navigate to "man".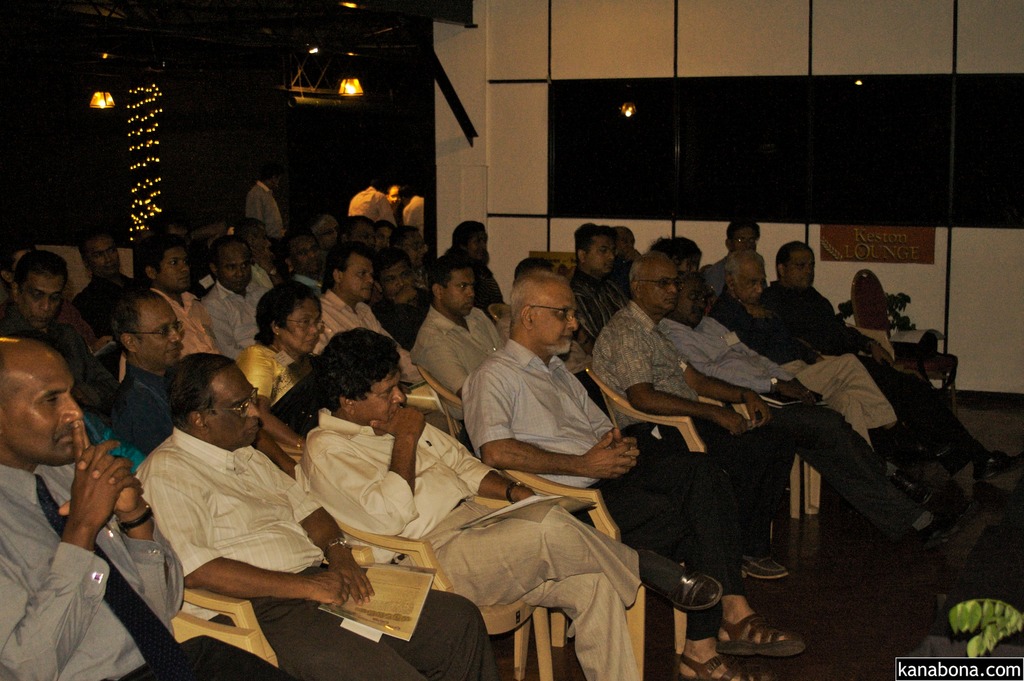
Navigation target: box(721, 216, 767, 304).
